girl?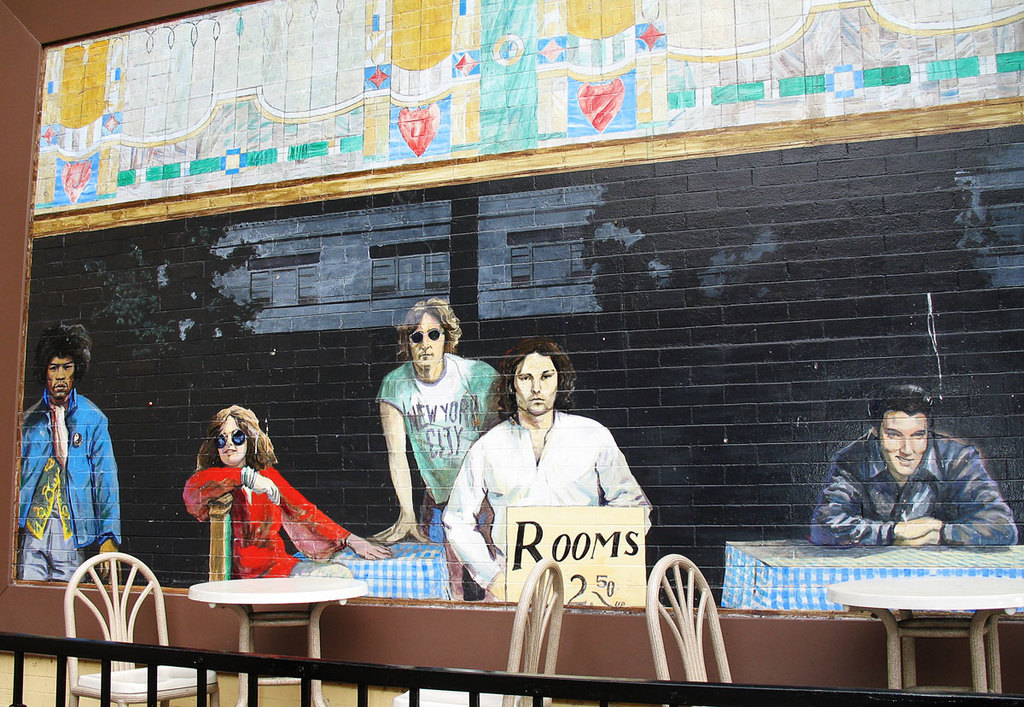
[177,408,394,581]
